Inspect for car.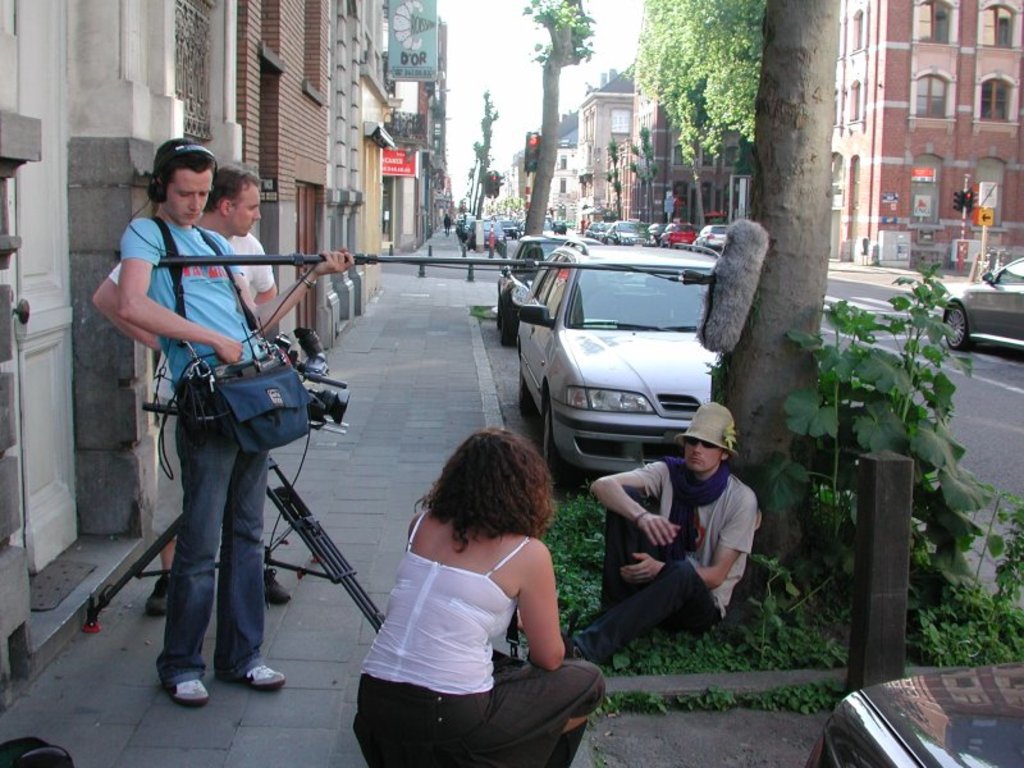
Inspection: 936, 256, 1023, 352.
